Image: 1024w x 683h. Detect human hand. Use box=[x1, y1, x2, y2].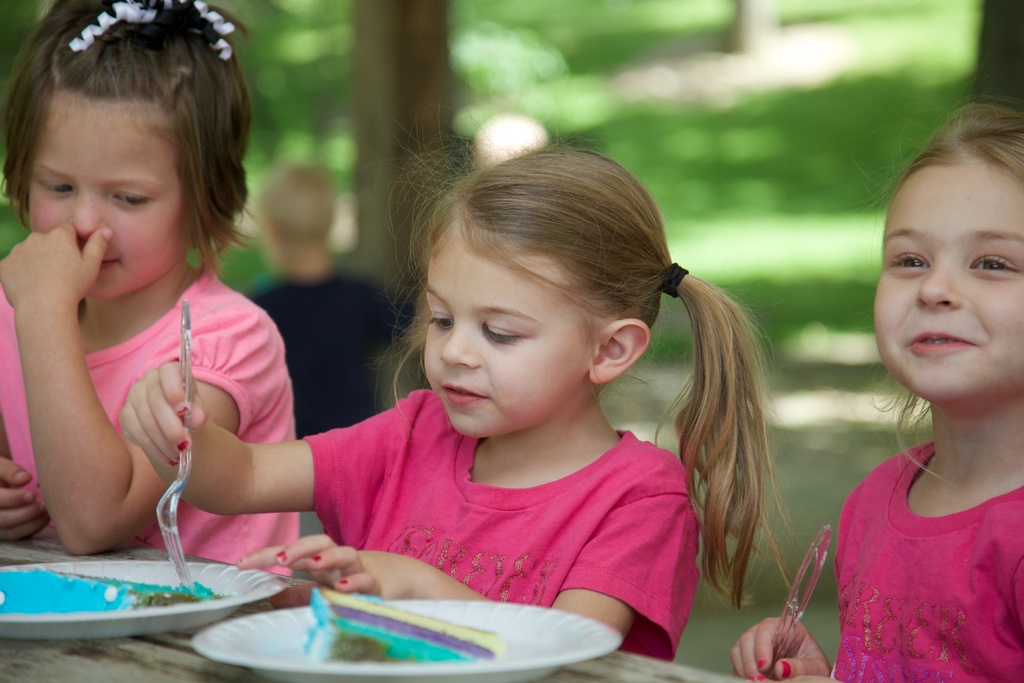
box=[0, 454, 51, 545].
